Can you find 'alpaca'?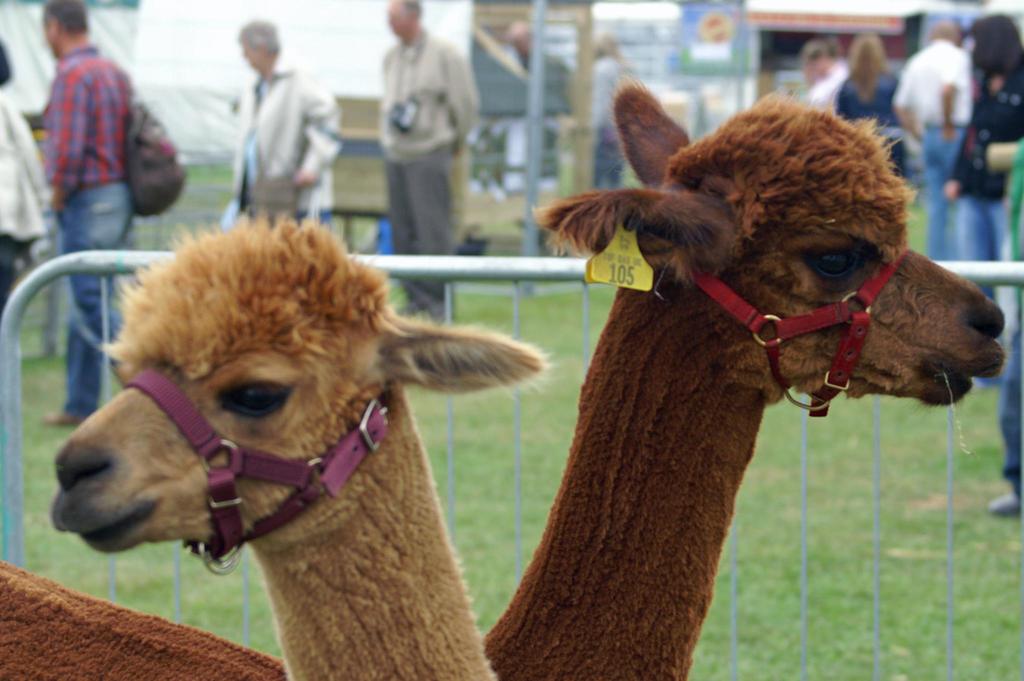
Yes, bounding box: bbox=(0, 75, 1009, 680).
